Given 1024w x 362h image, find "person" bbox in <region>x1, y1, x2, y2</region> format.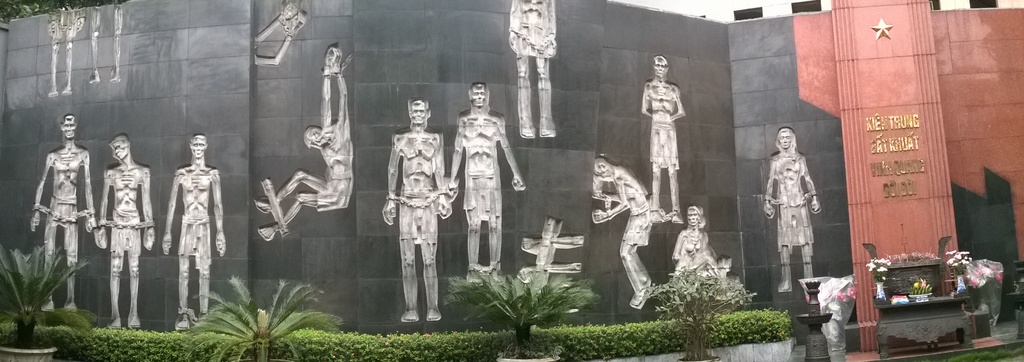
<region>593, 156, 670, 308</region>.
